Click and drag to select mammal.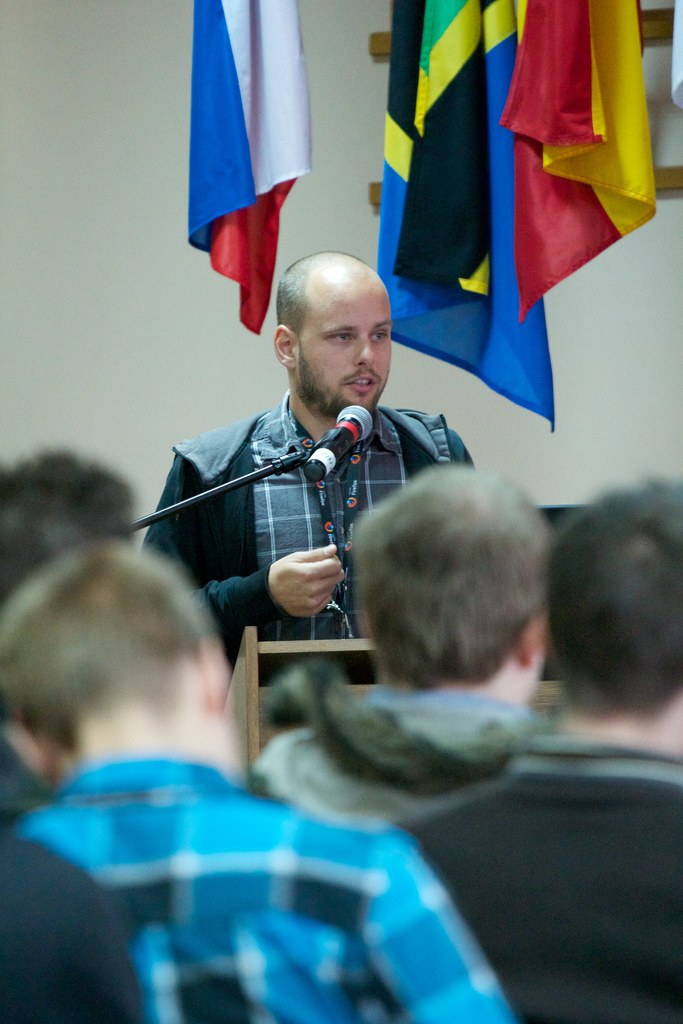
Selection: BBox(2, 832, 140, 1023).
